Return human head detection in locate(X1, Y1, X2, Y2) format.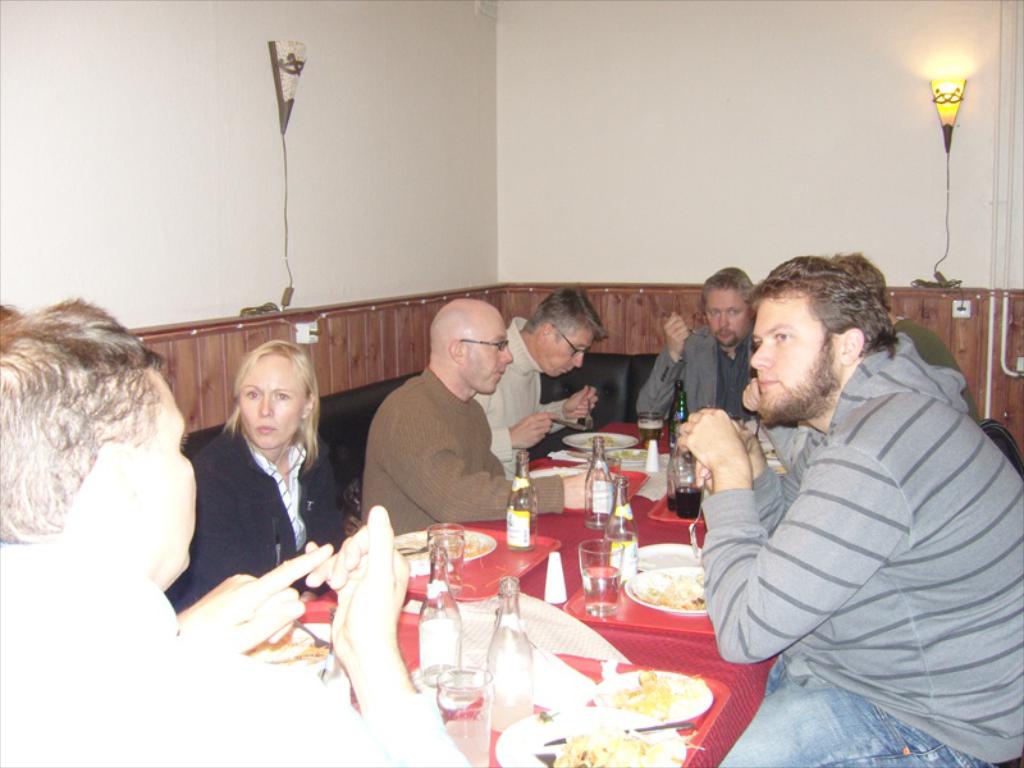
locate(429, 296, 511, 404).
